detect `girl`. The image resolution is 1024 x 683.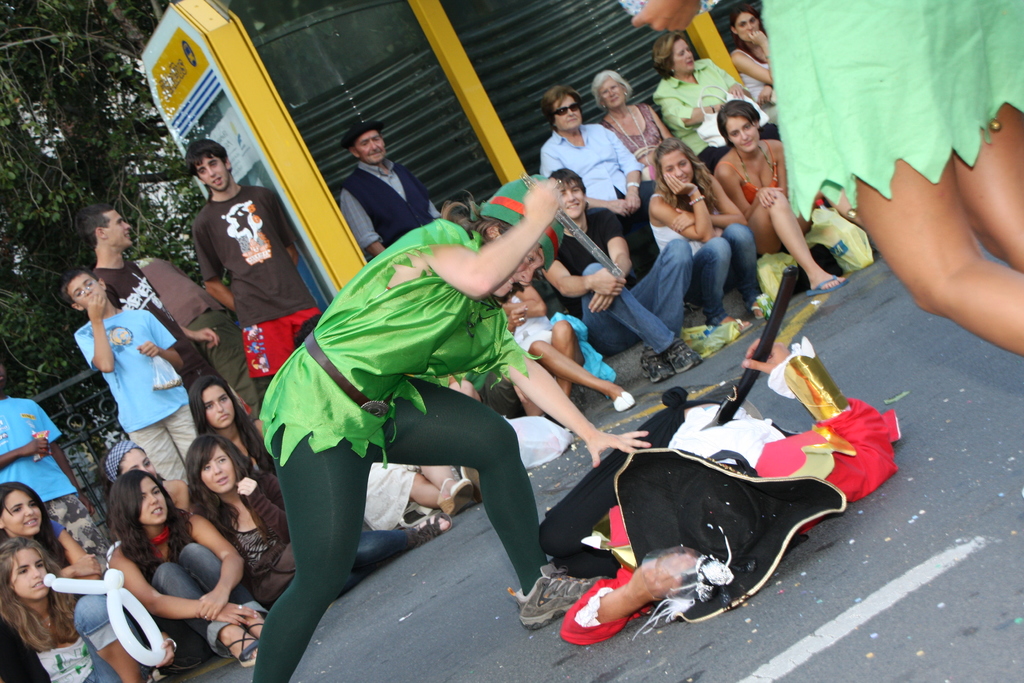
(709,102,853,300).
